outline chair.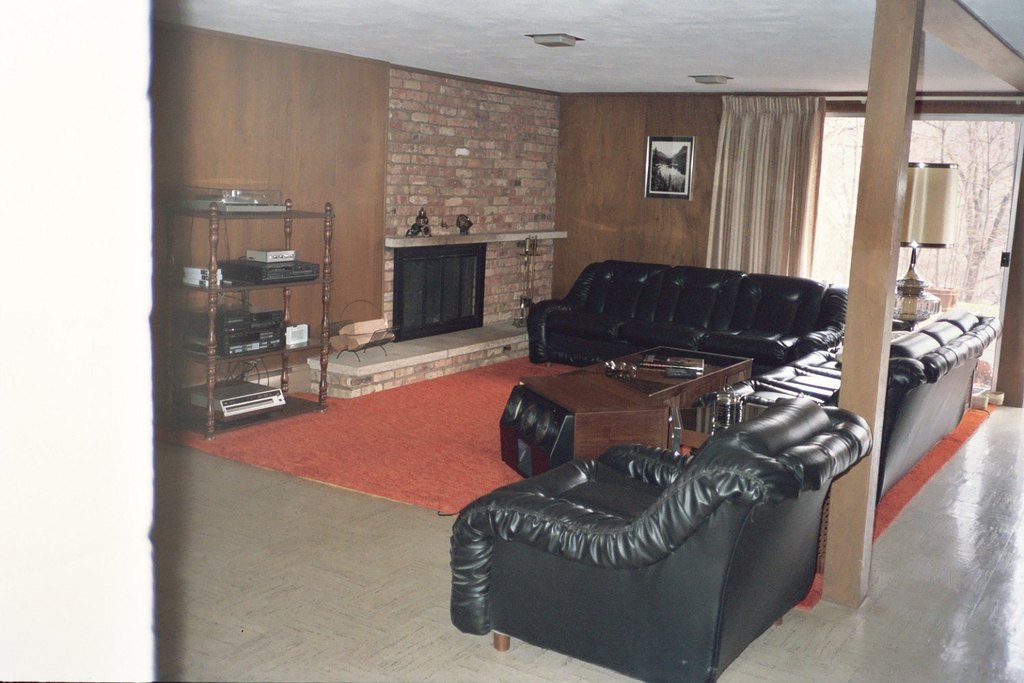
Outline: <box>428,381,866,665</box>.
